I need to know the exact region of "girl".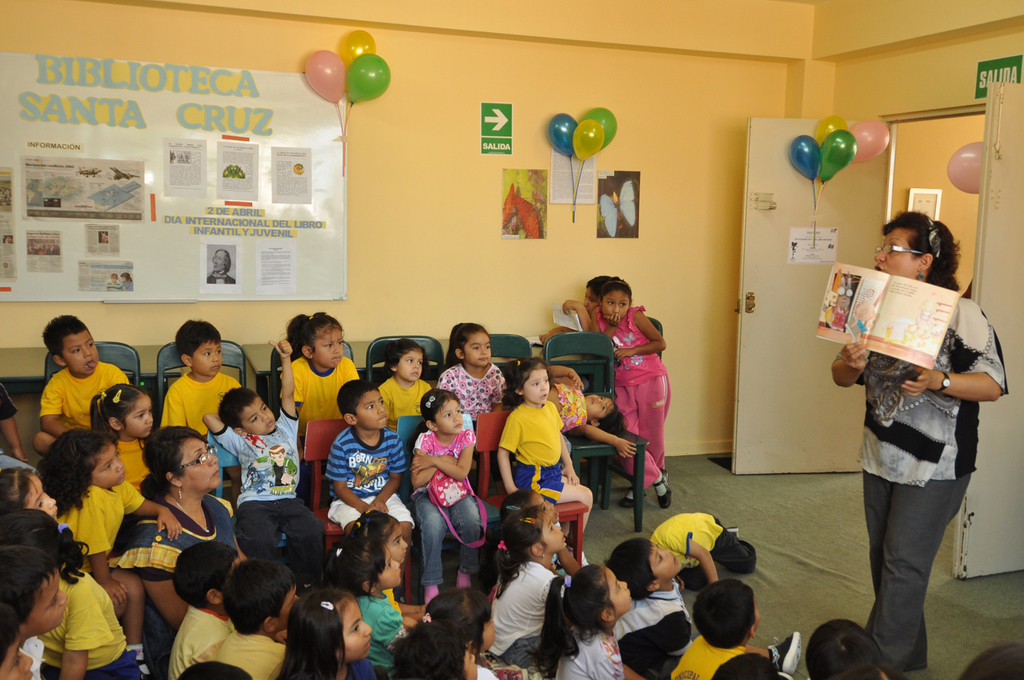
Region: bbox(378, 337, 431, 432).
